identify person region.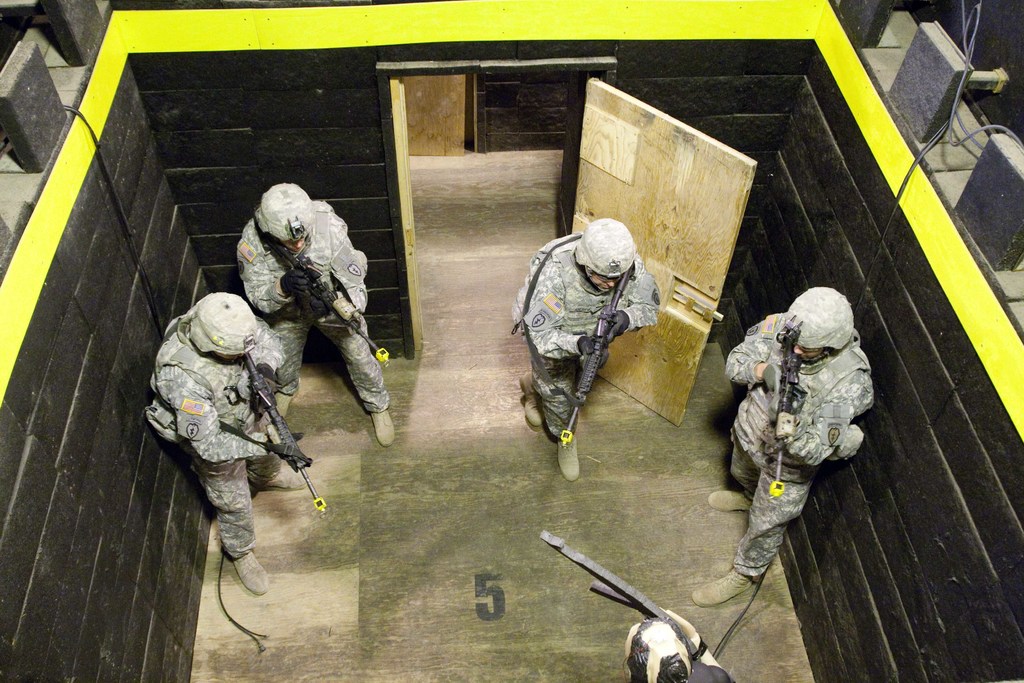
Region: (692,284,872,607).
